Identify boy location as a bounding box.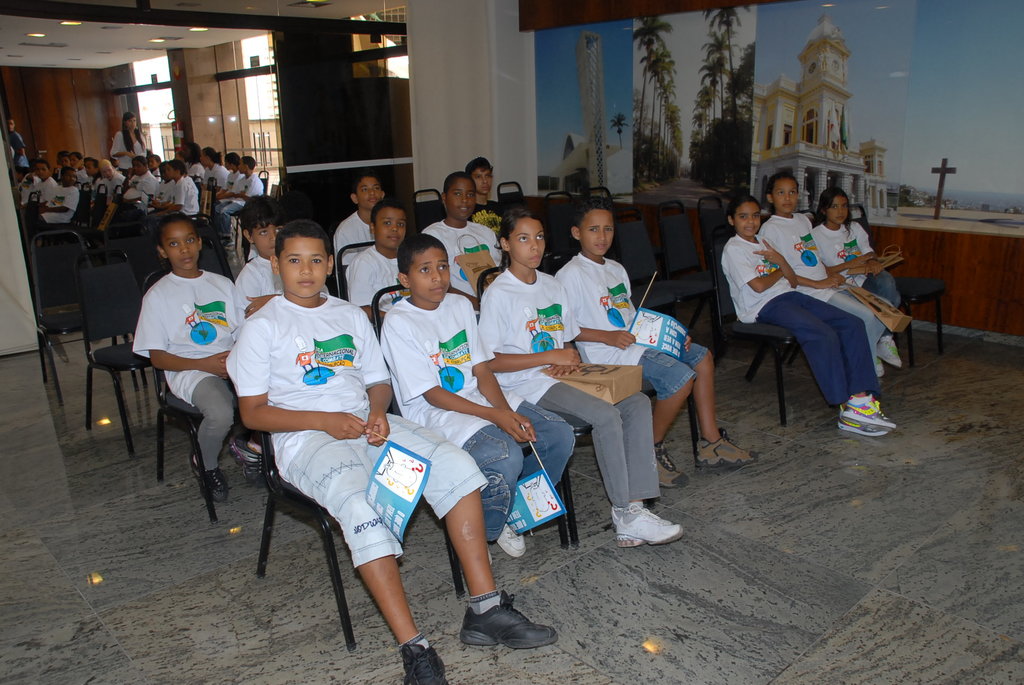
<region>344, 200, 406, 319</region>.
